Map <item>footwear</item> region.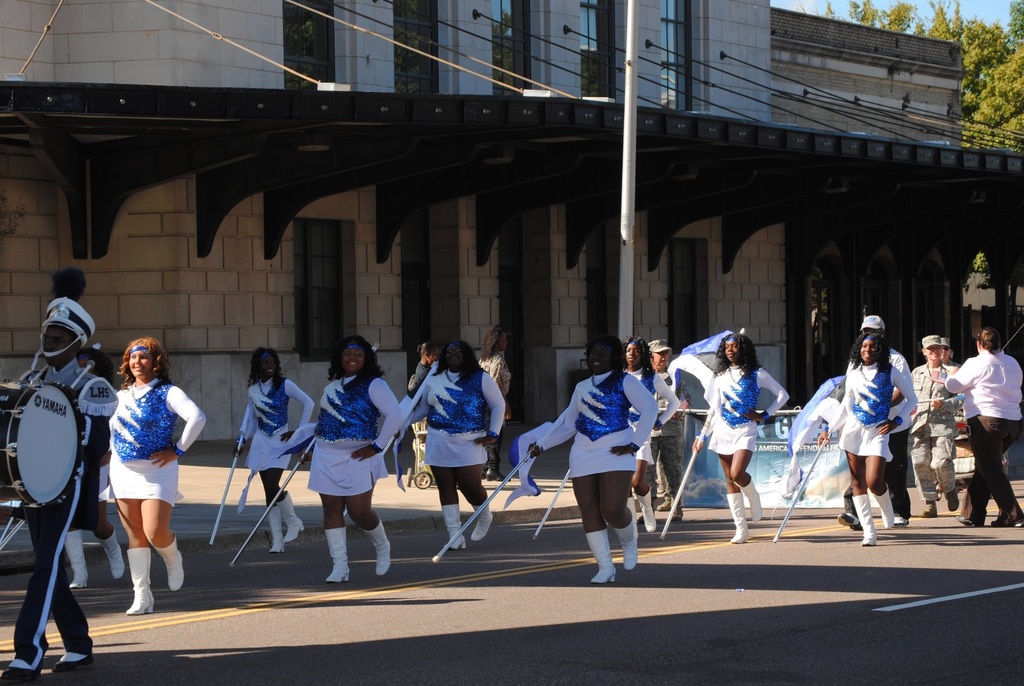
Mapped to (x1=875, y1=486, x2=894, y2=529).
